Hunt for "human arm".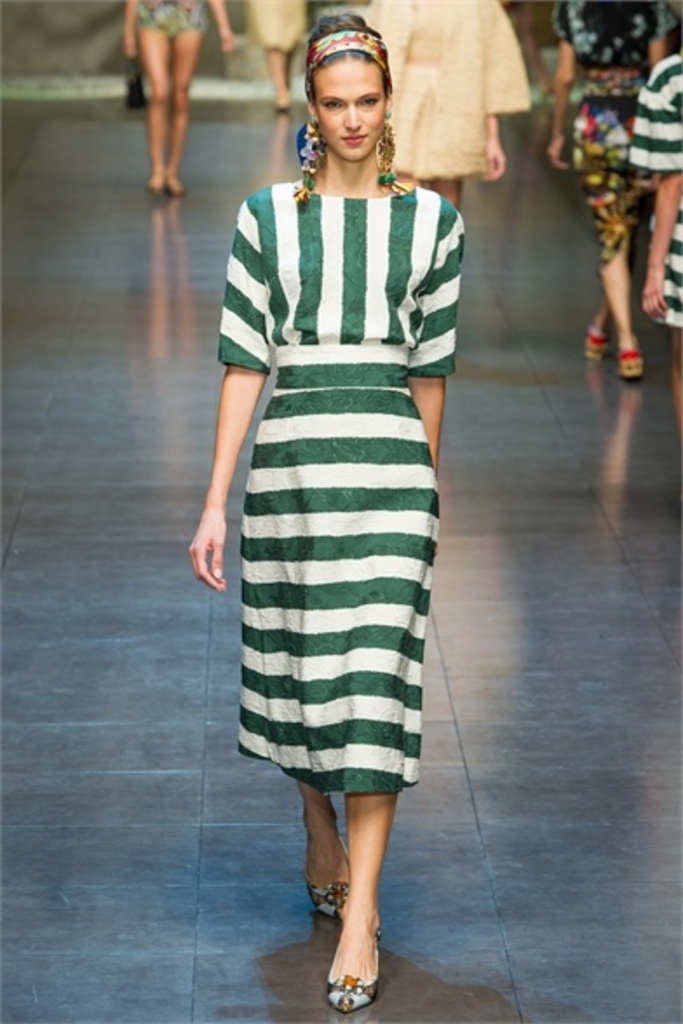
Hunted down at [x1=650, y1=0, x2=674, y2=66].
